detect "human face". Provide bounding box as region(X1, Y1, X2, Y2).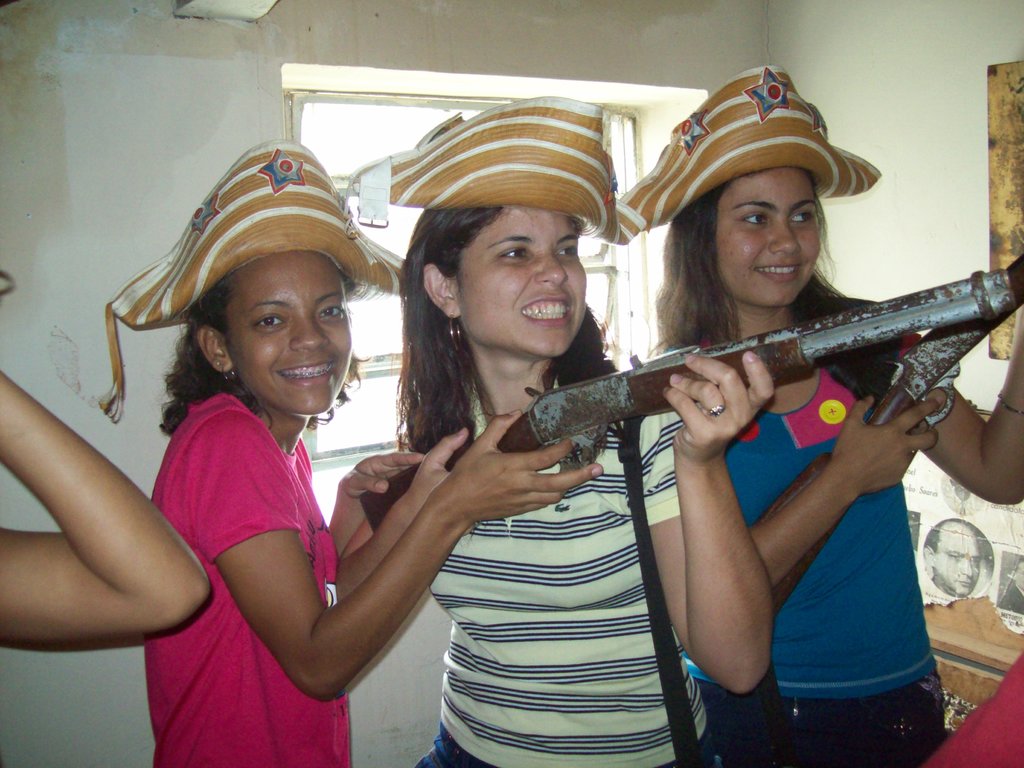
region(714, 167, 819, 310).
